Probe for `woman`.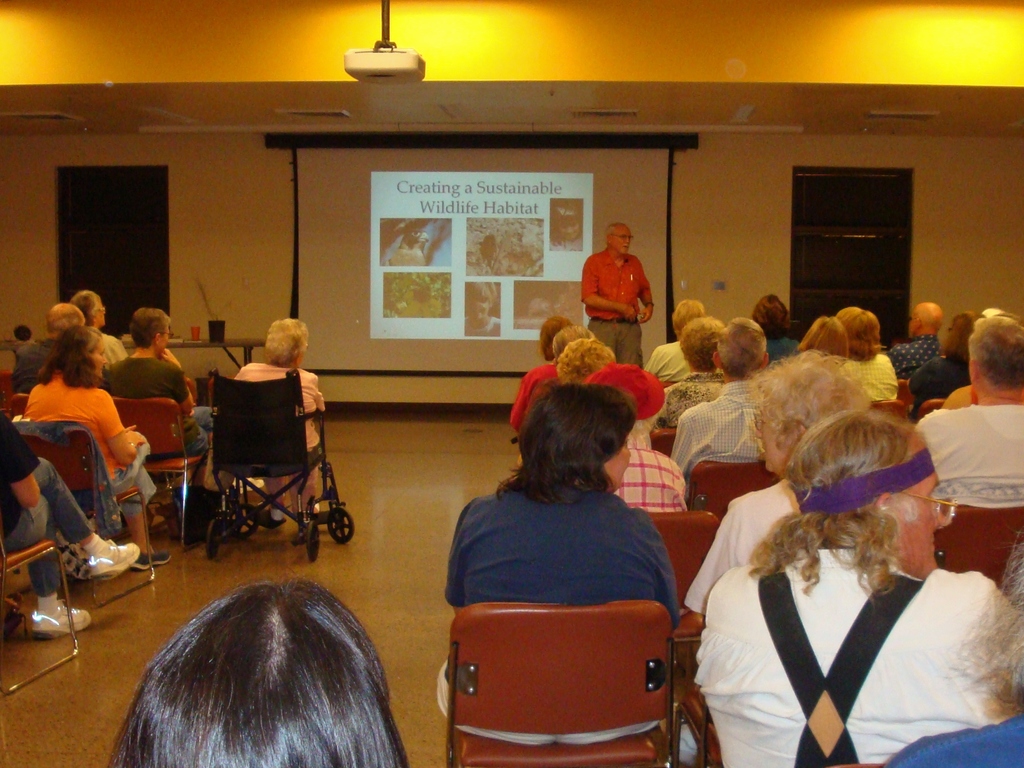
Probe result: [x1=752, y1=295, x2=797, y2=365].
